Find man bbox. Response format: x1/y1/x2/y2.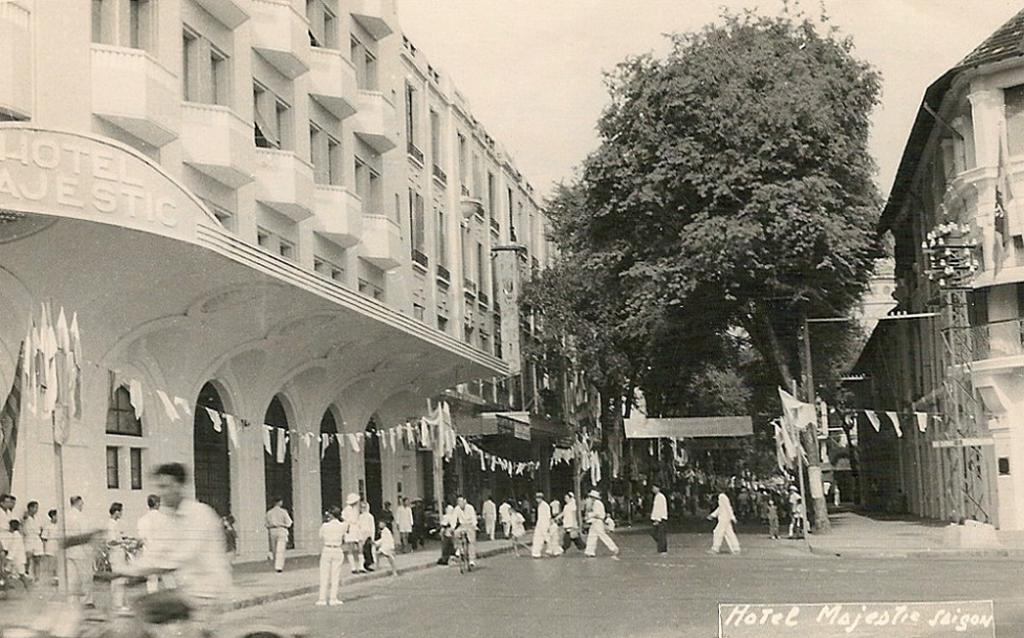
647/484/668/556.
